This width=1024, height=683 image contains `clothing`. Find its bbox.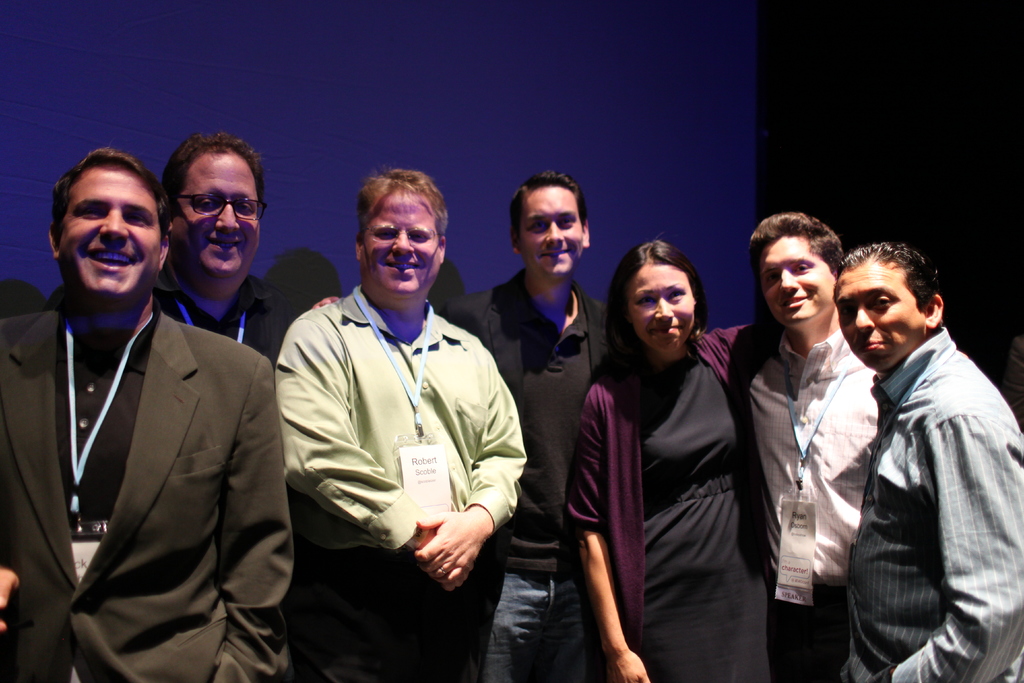
select_region(270, 235, 532, 641).
